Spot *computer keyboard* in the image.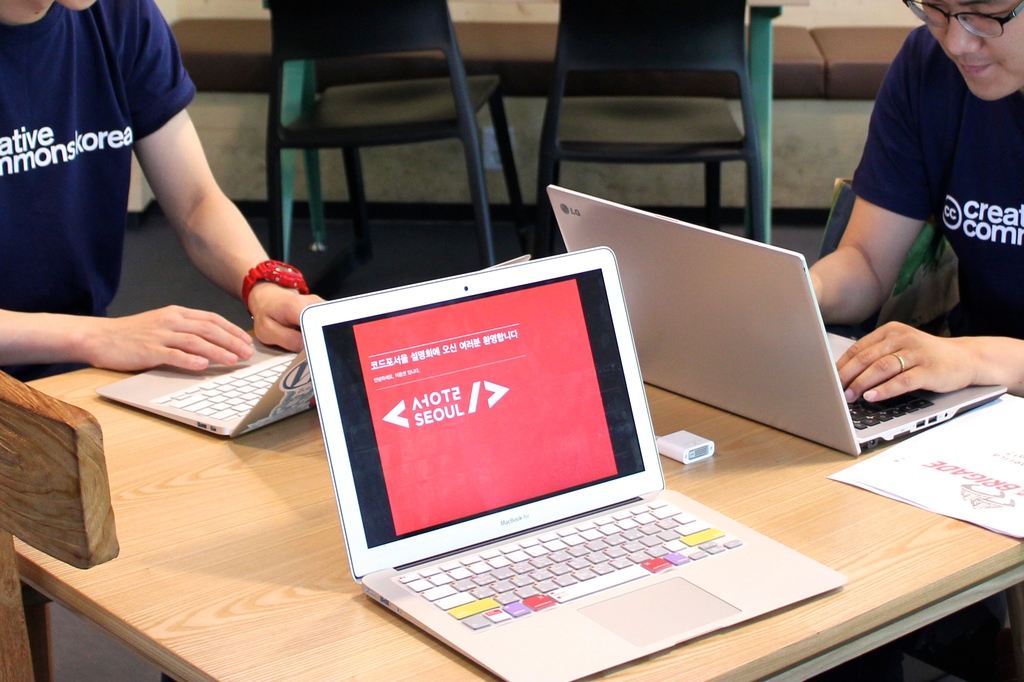
*computer keyboard* found at crop(149, 351, 295, 422).
